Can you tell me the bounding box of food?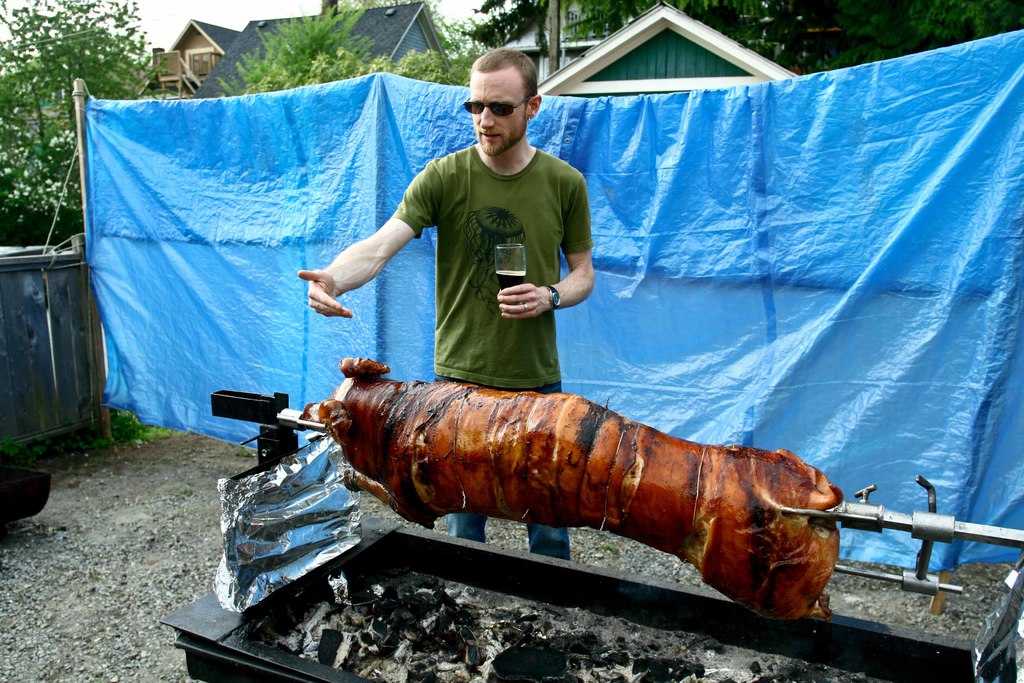
288 345 851 625.
